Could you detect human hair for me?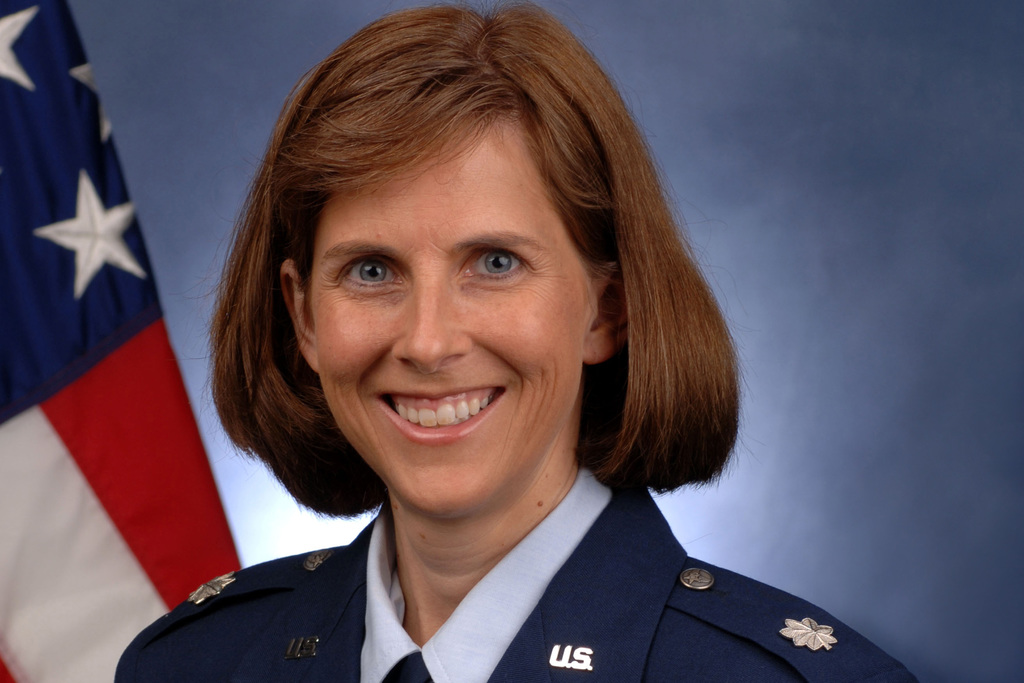
Detection result: 196, 27, 735, 597.
